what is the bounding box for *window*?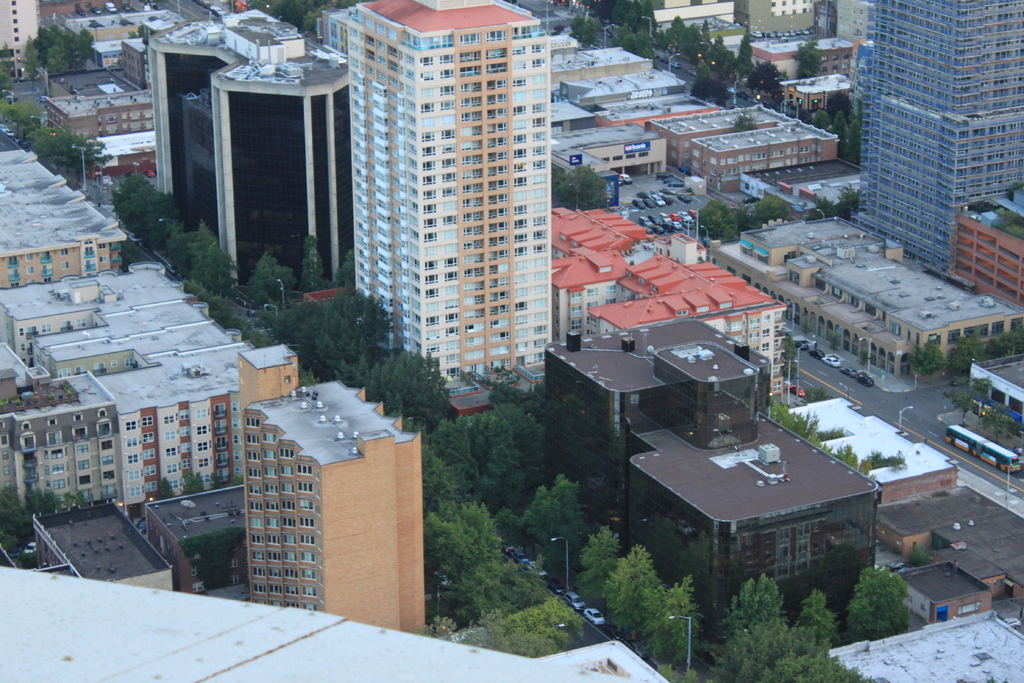
[197, 442, 211, 452].
